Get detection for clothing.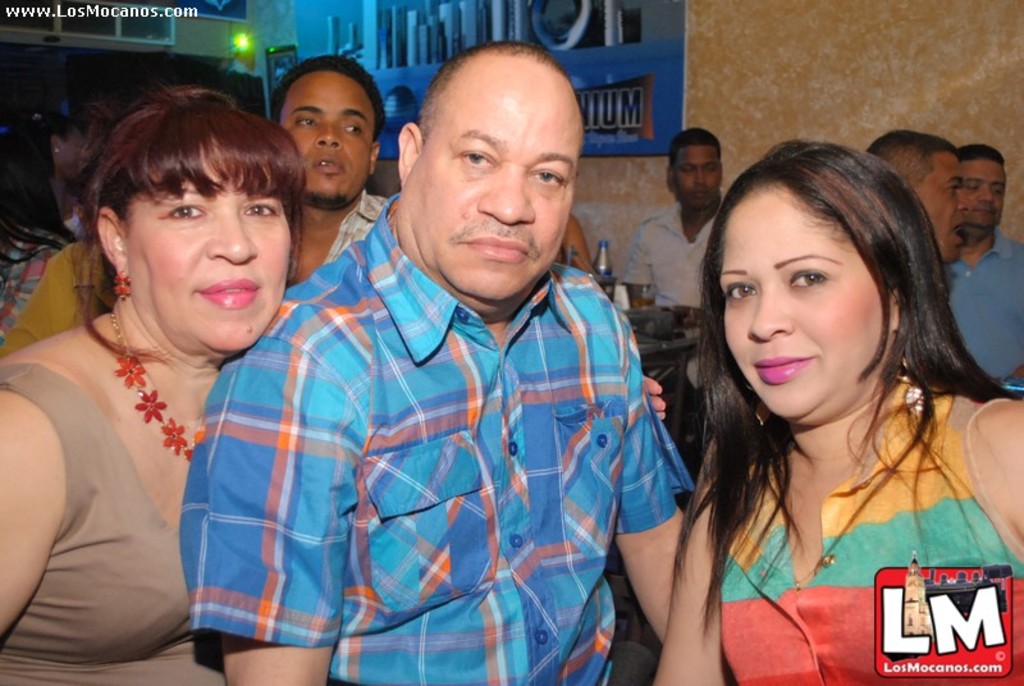
Detection: 723, 375, 1023, 685.
